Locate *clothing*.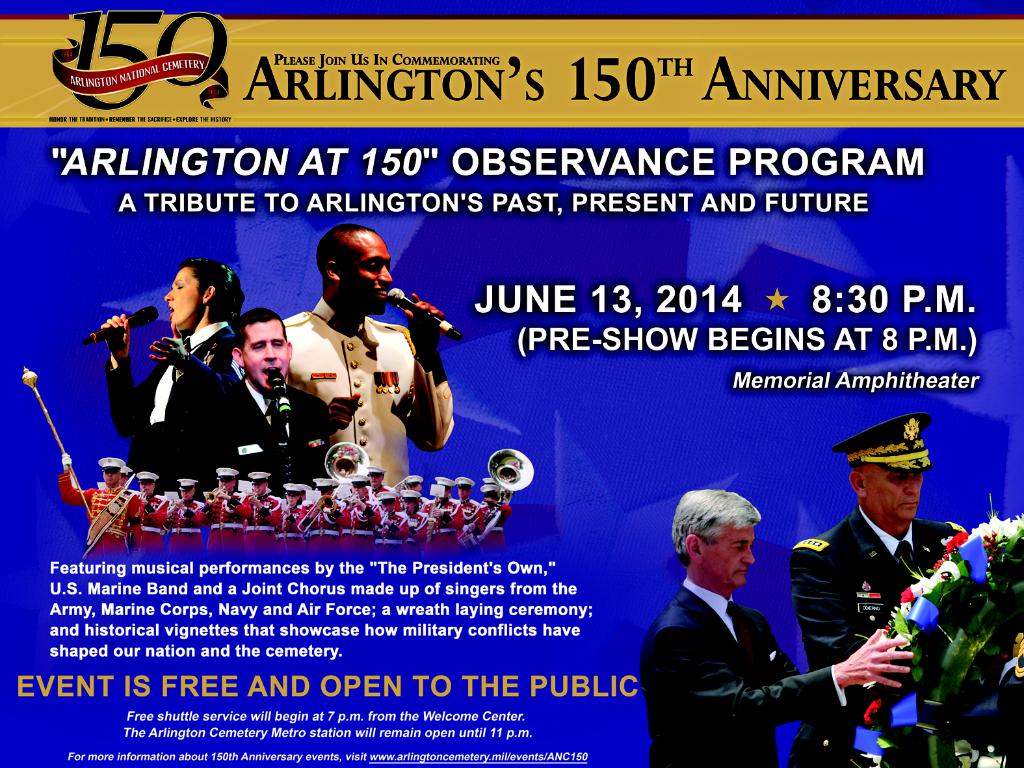
Bounding box: [left=349, top=503, right=378, bottom=546].
